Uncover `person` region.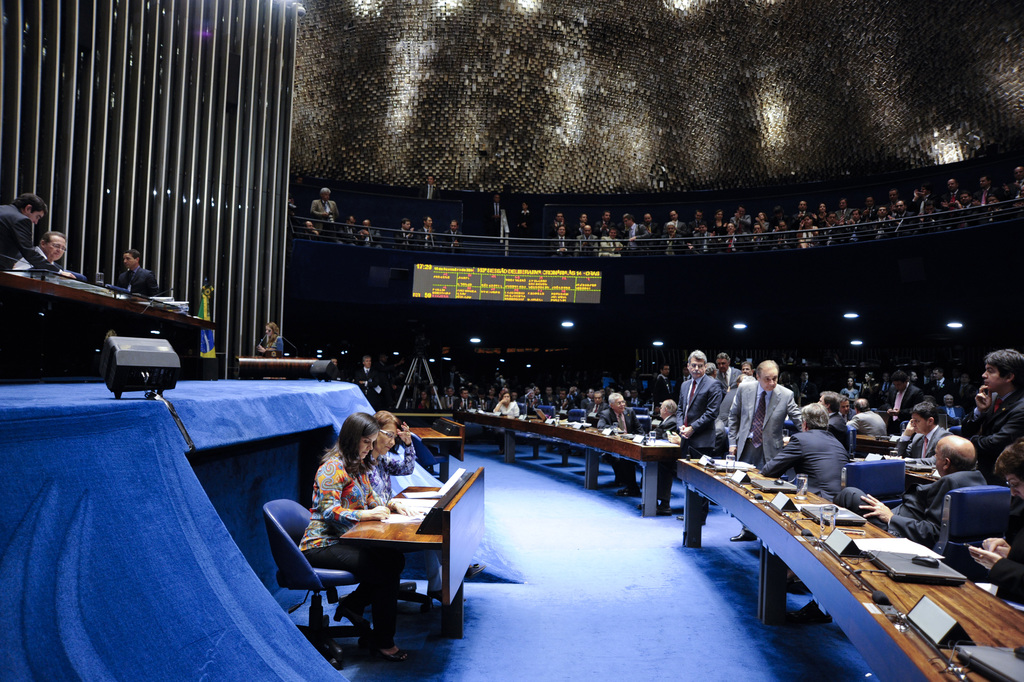
Uncovered: 454, 390, 473, 408.
